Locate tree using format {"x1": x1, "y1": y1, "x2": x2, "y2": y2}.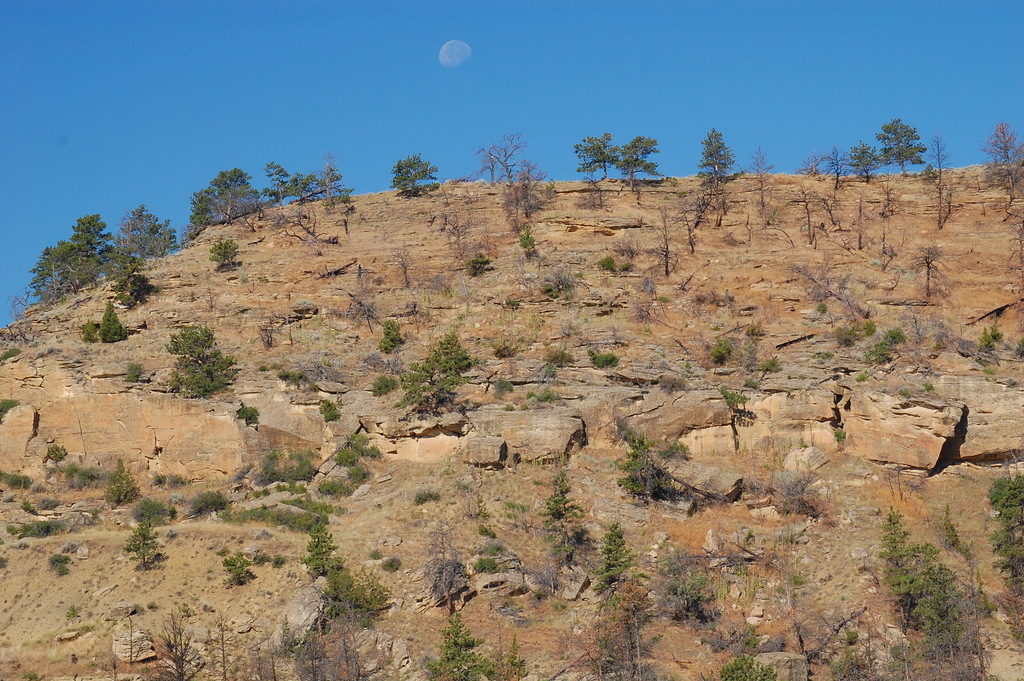
{"x1": 986, "y1": 469, "x2": 1023, "y2": 582}.
